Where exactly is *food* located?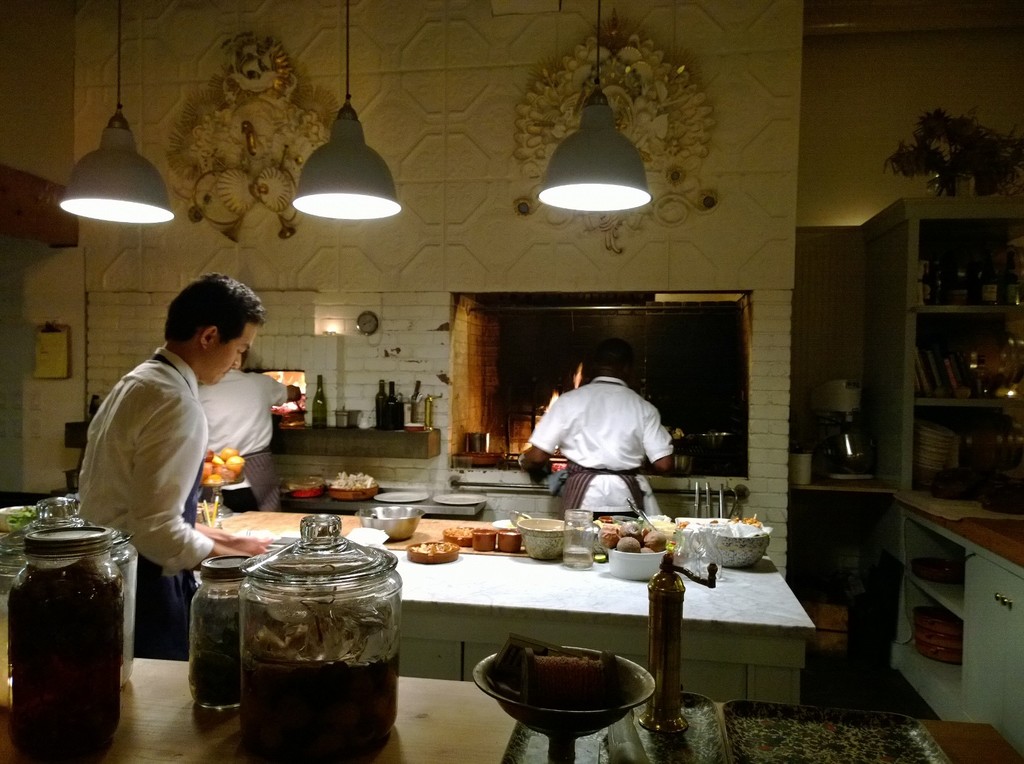
Its bounding box is crop(595, 520, 667, 554).
